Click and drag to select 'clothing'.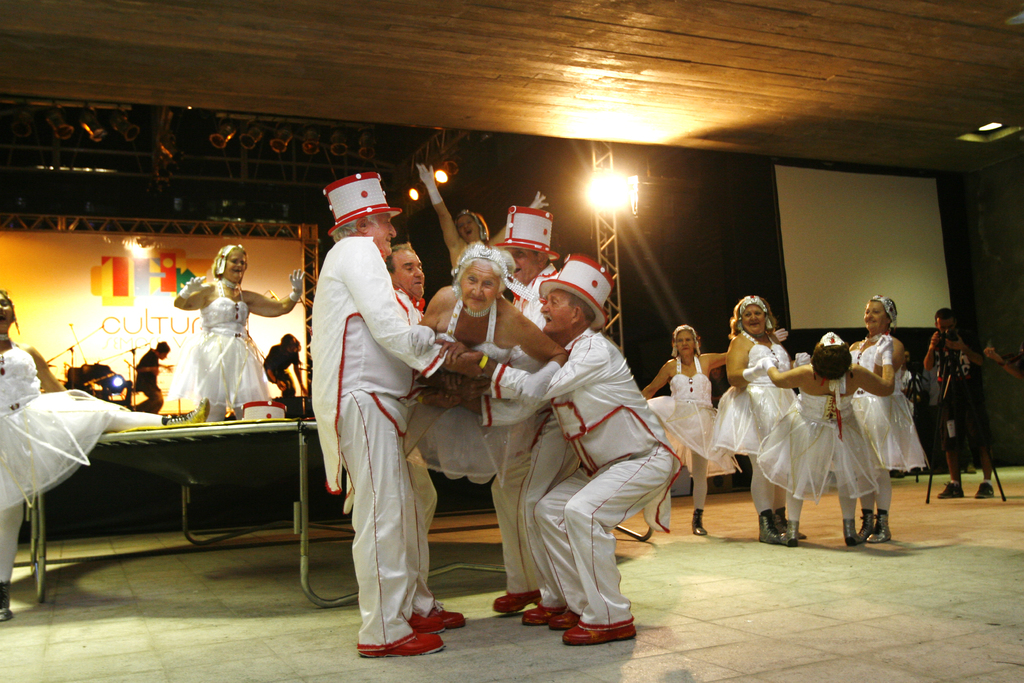
Selection: [left=157, top=281, right=276, bottom=422].
